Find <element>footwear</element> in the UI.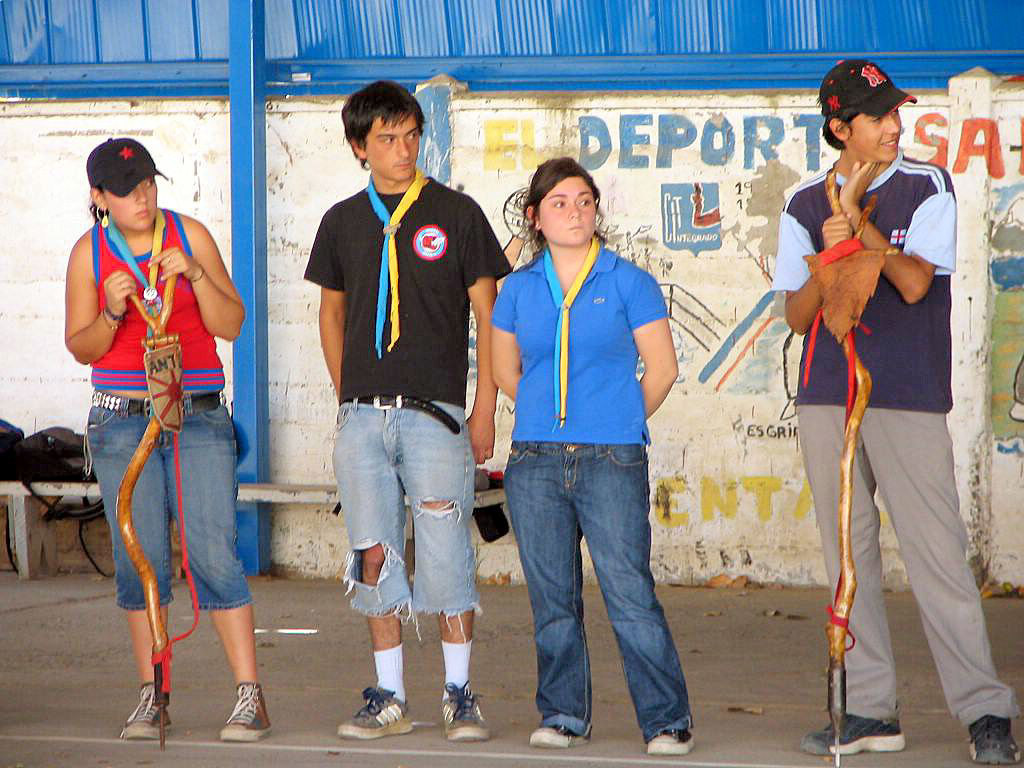
UI element at bbox=(439, 688, 485, 742).
